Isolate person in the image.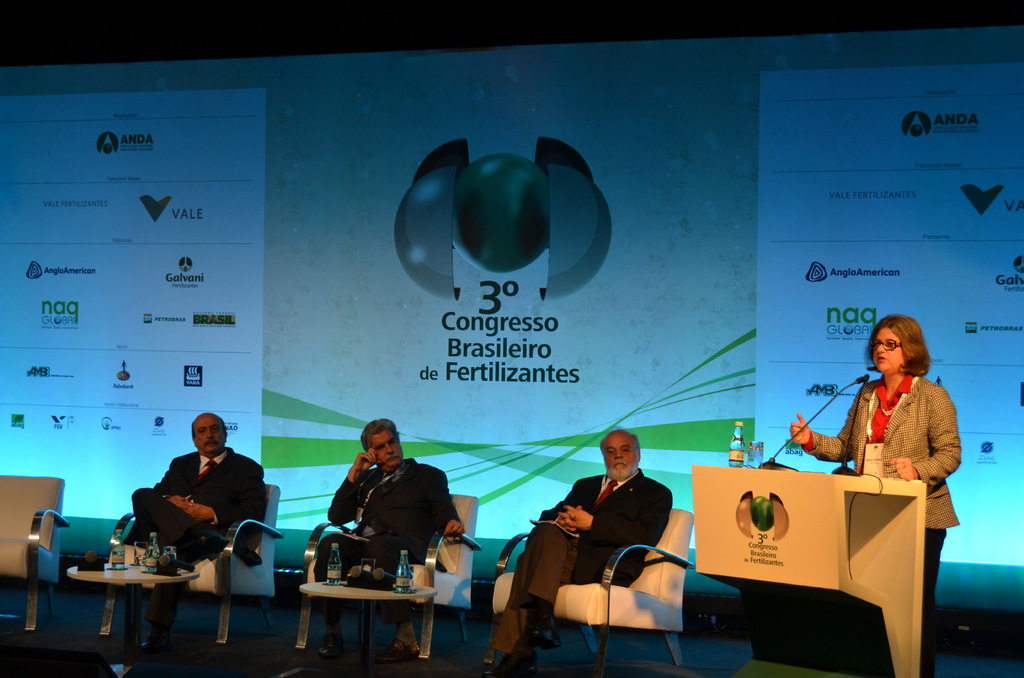
Isolated region: {"left": 331, "top": 418, "right": 466, "bottom": 665}.
